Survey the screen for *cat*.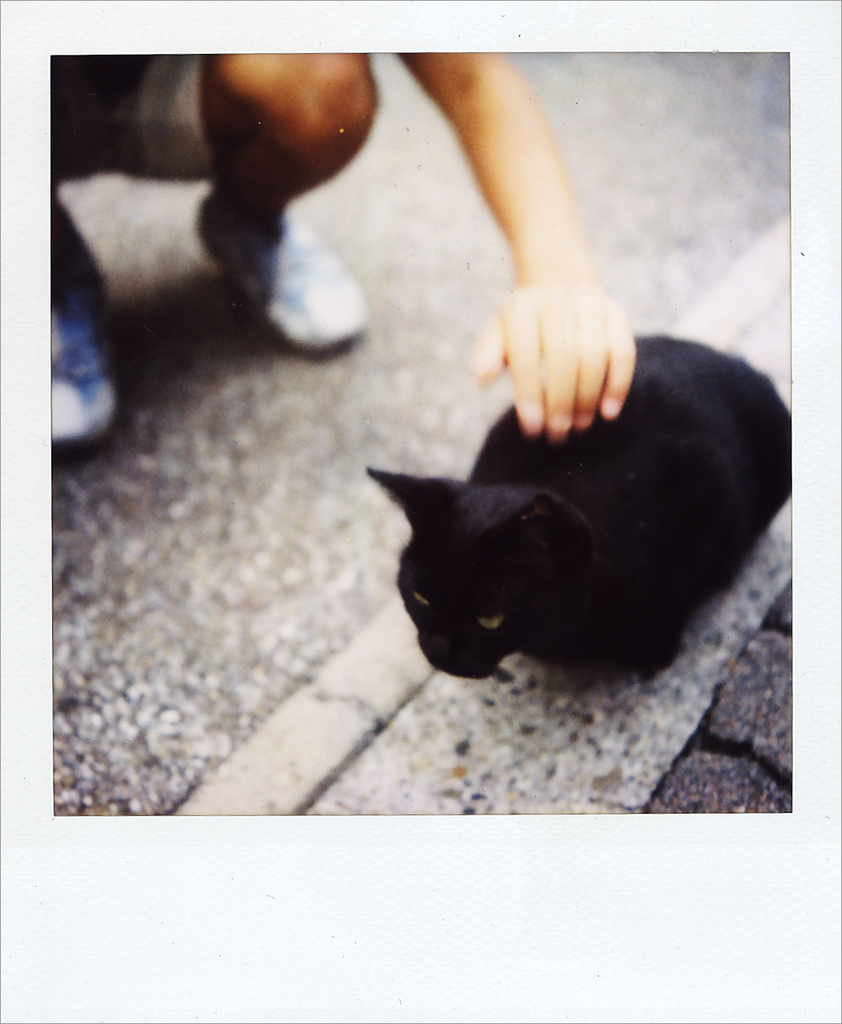
Survey found: 366 332 809 695.
